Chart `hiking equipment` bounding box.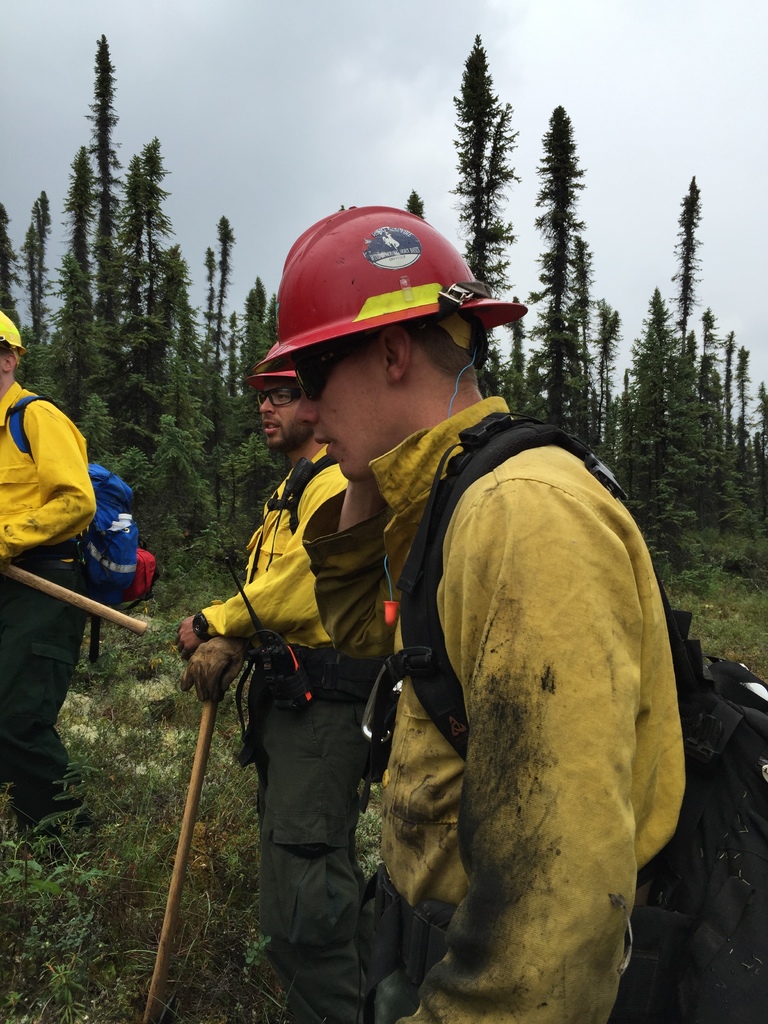
Charted: bbox(0, 384, 158, 655).
